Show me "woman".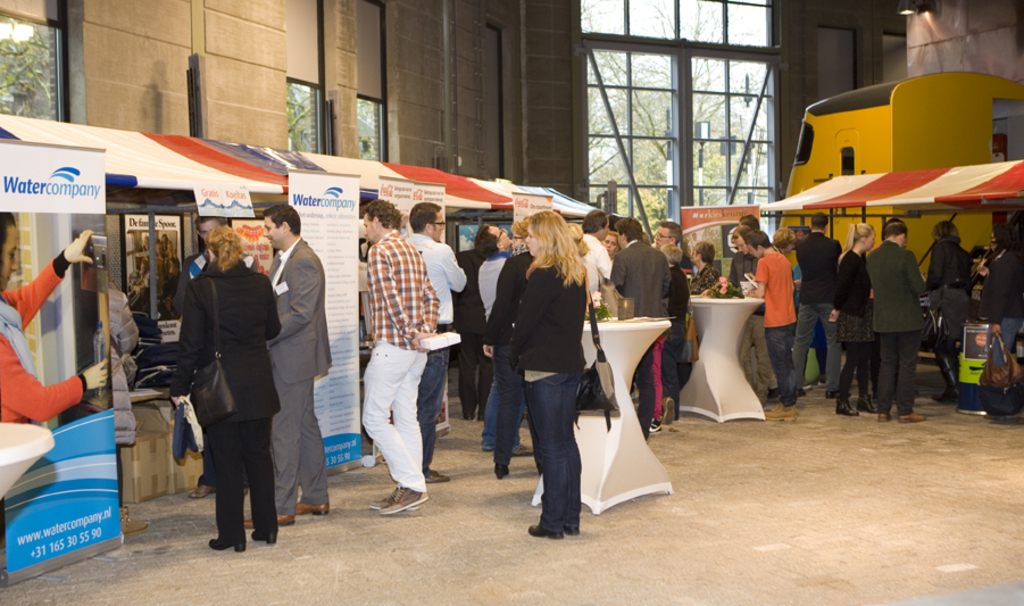
"woman" is here: 822, 224, 873, 416.
